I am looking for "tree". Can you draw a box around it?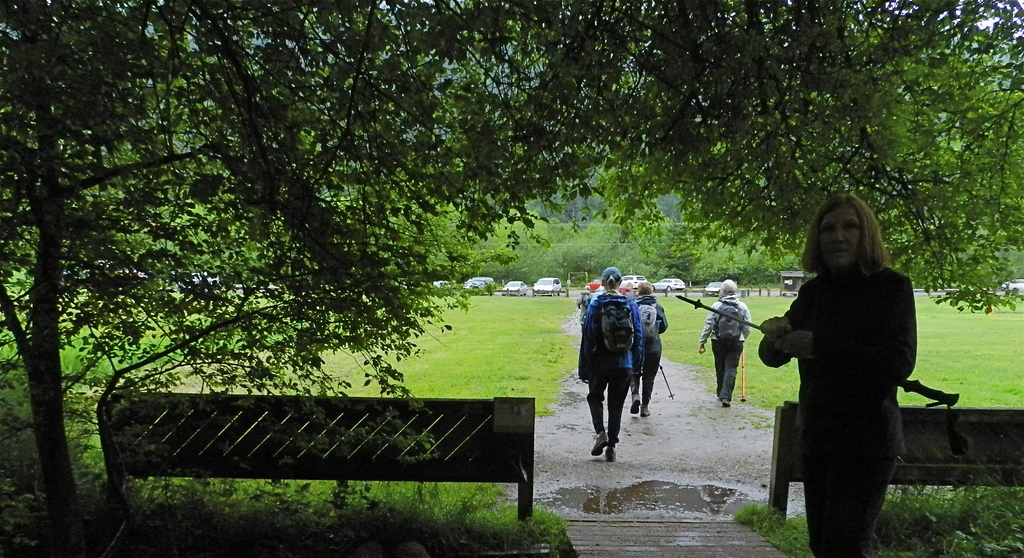
Sure, the bounding box is (left=18, top=38, right=274, bottom=477).
